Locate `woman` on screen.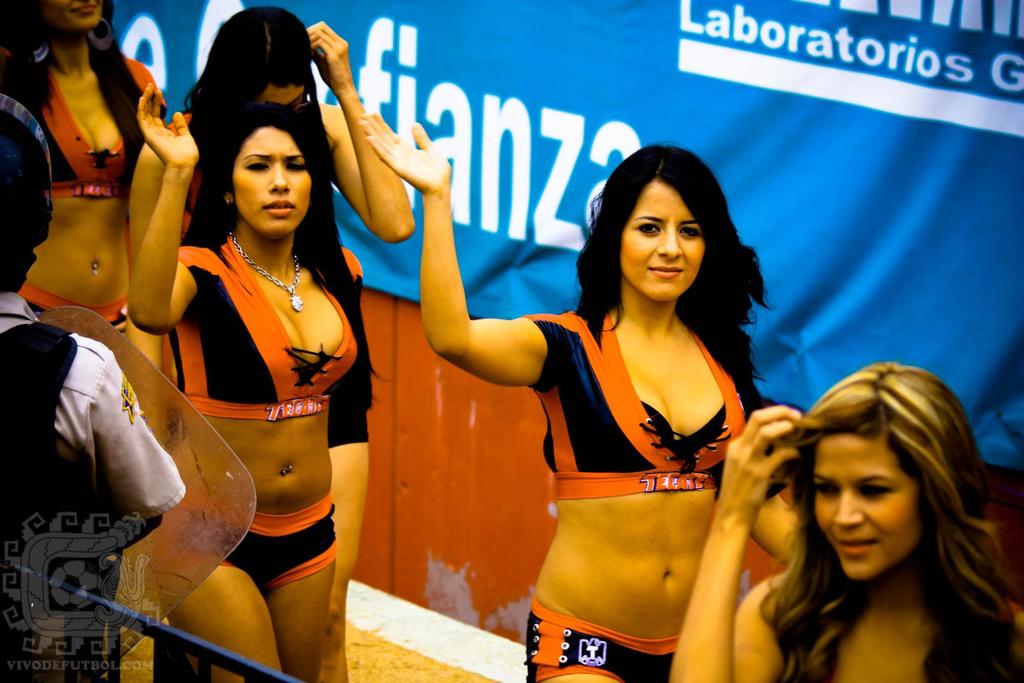
On screen at l=131, t=3, r=414, b=682.
